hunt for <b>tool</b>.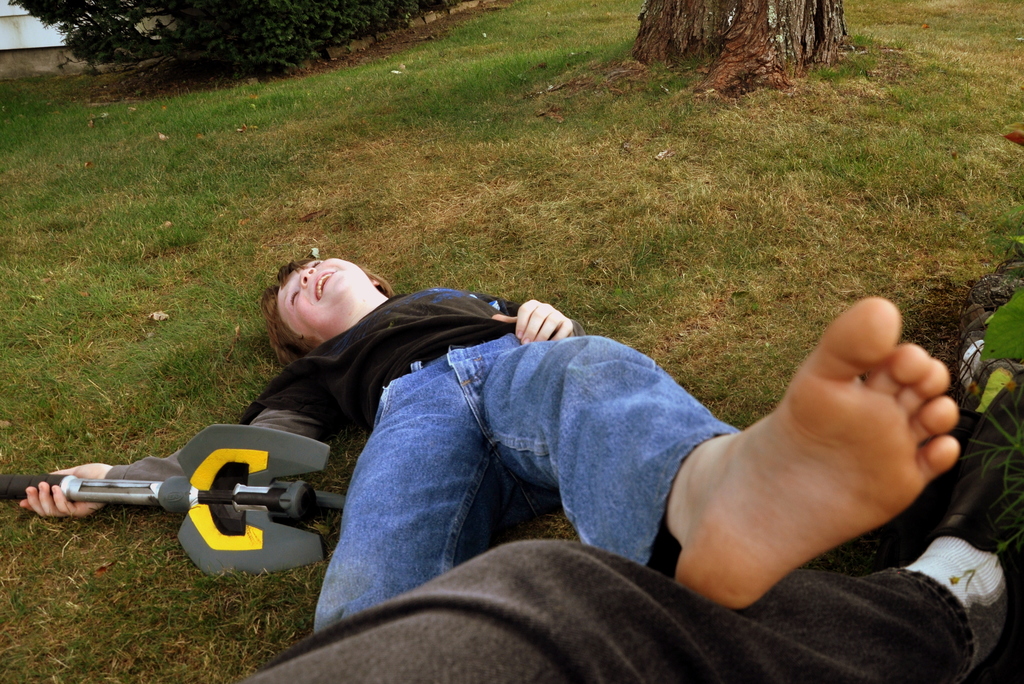
Hunted down at (42,427,371,574).
